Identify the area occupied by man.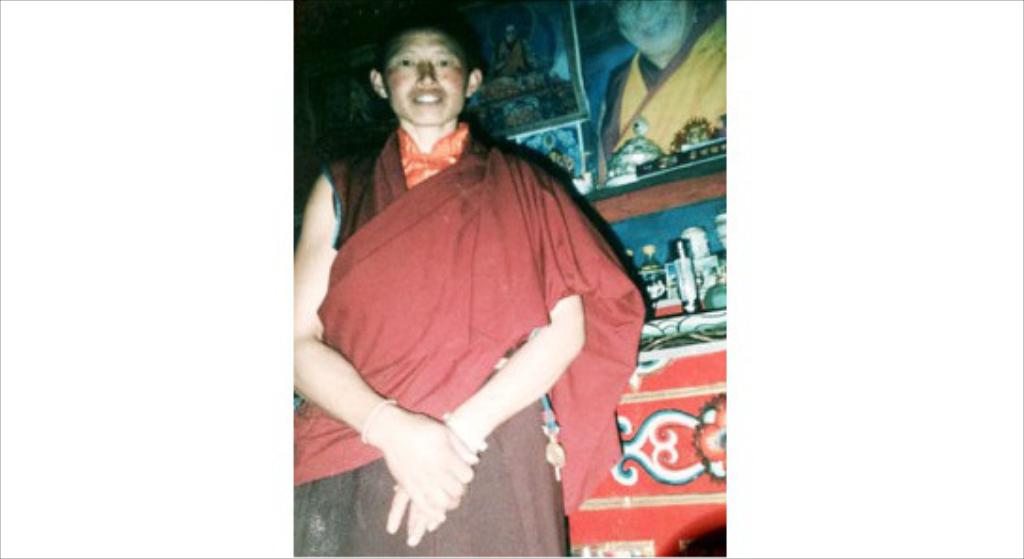
Area: left=292, top=17, right=644, bottom=557.
